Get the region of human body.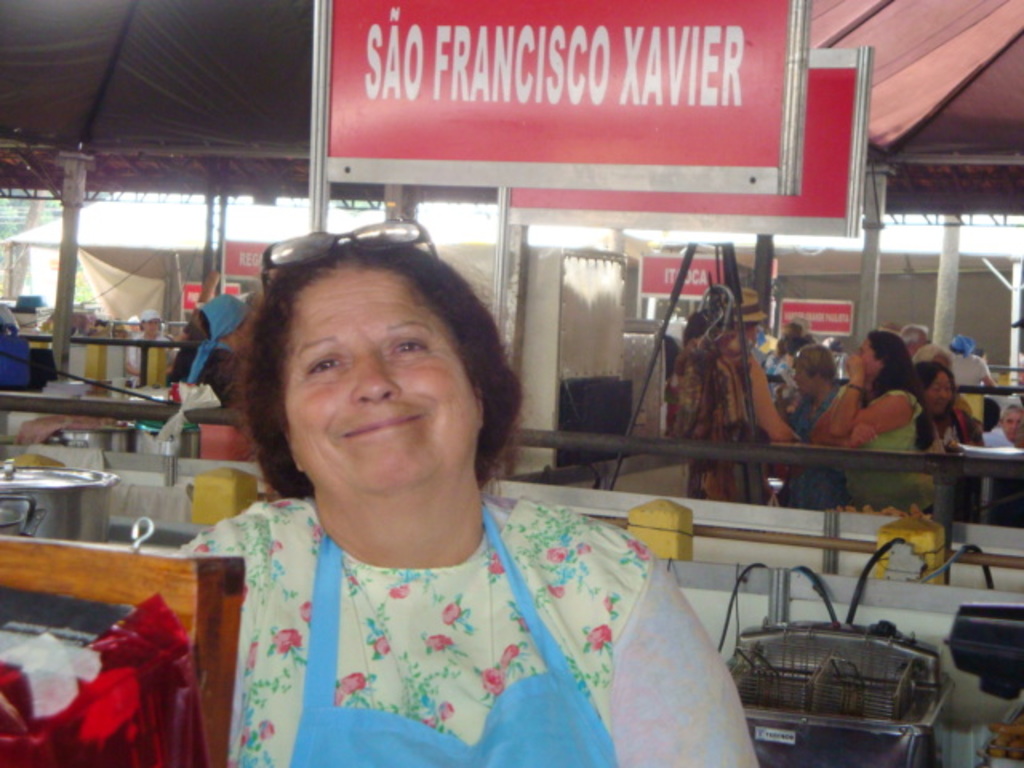
l=829, t=334, r=923, b=514.
